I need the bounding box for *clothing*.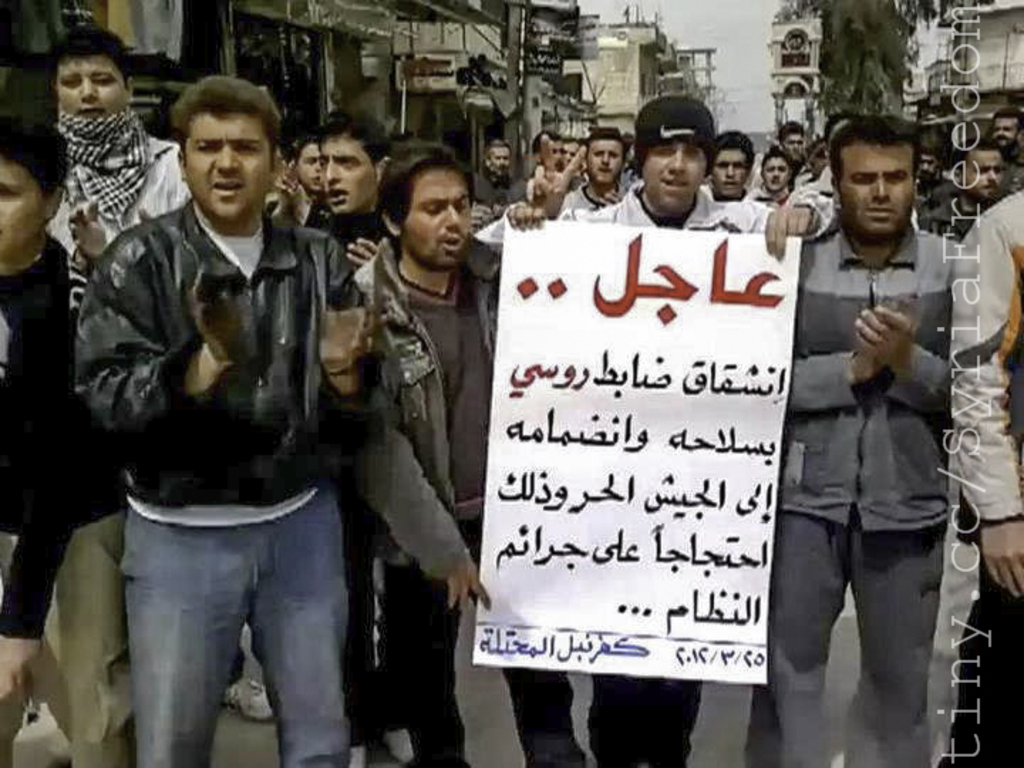
Here it is: locate(934, 179, 1023, 767).
